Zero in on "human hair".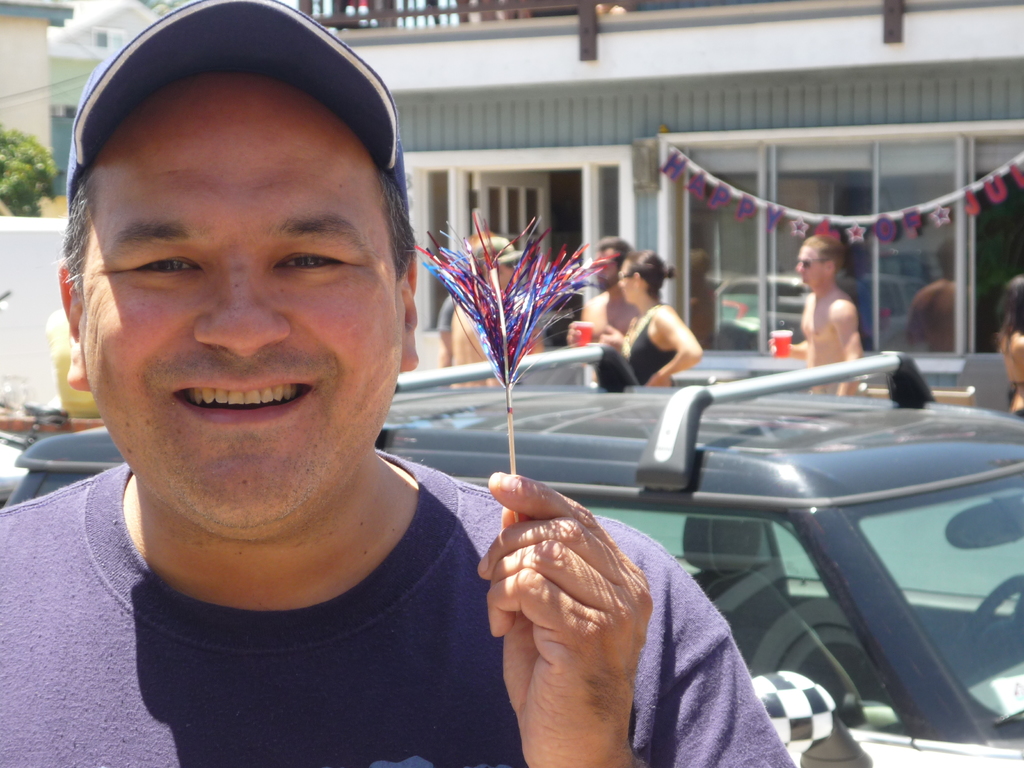
Zeroed in: bbox(989, 273, 1023, 353).
